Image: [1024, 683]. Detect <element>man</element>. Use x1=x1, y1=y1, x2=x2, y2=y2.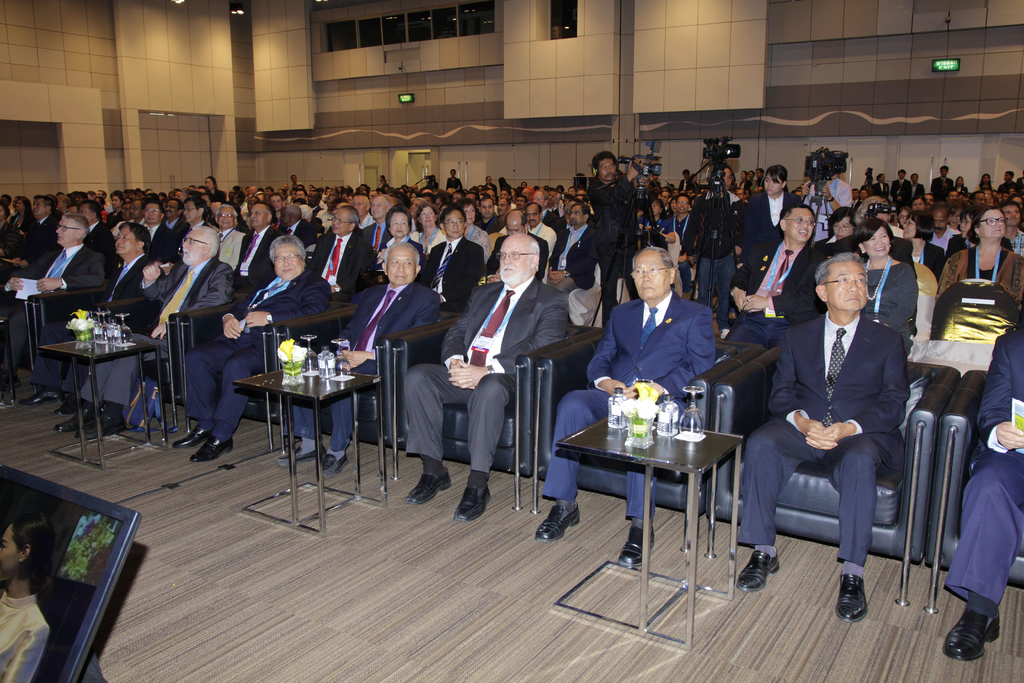
x1=273, y1=242, x2=440, y2=482.
